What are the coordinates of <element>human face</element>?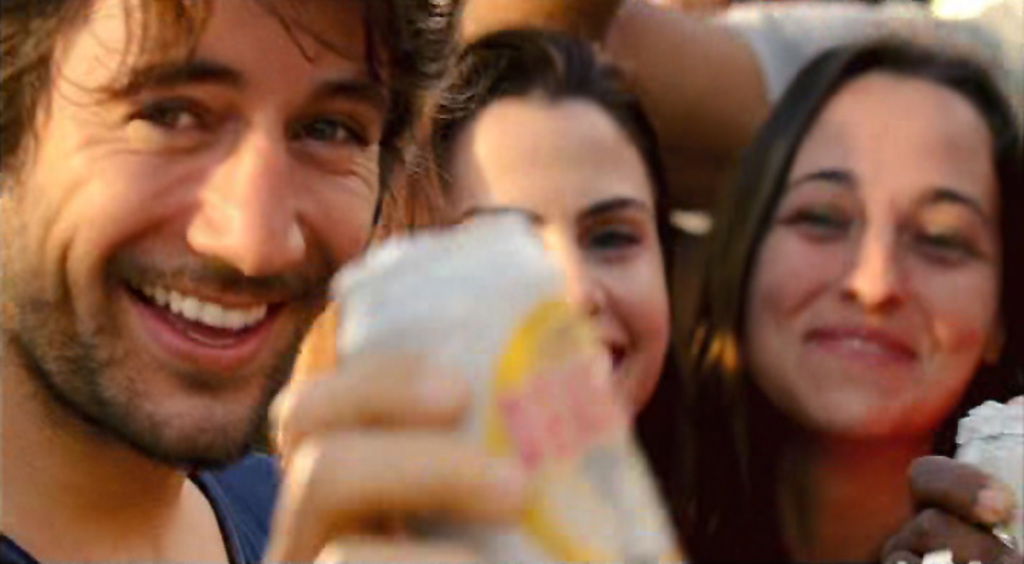
0:1:380:475.
